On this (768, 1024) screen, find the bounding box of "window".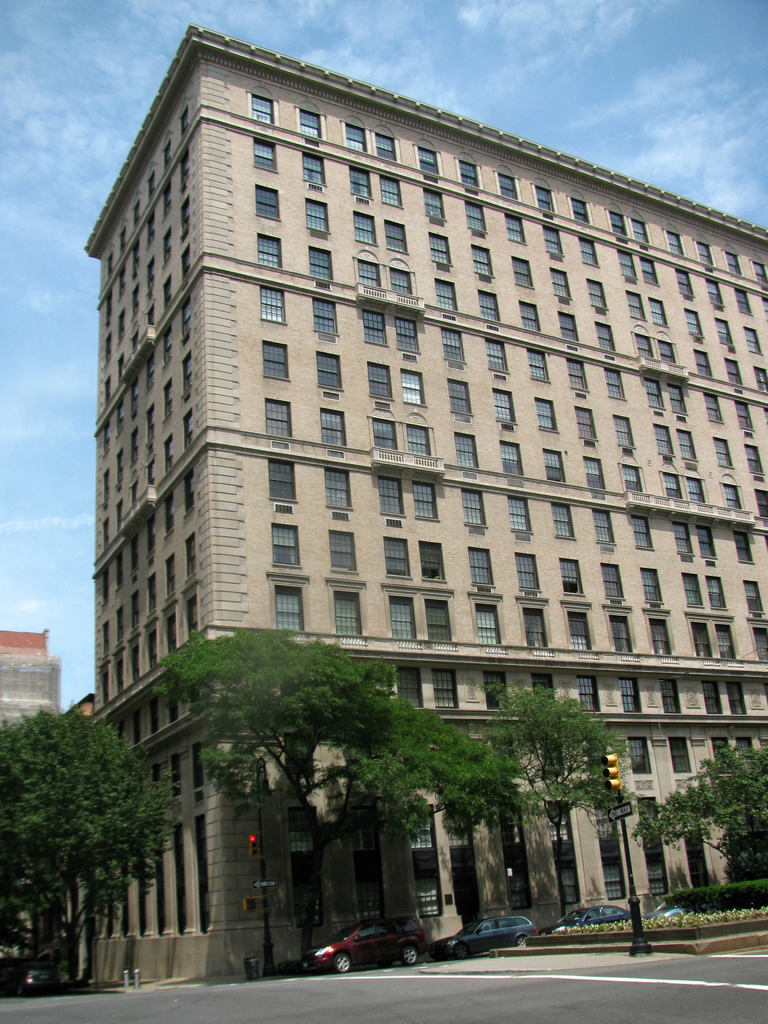
Bounding box: {"x1": 639, "y1": 571, "x2": 660, "y2": 600}.
